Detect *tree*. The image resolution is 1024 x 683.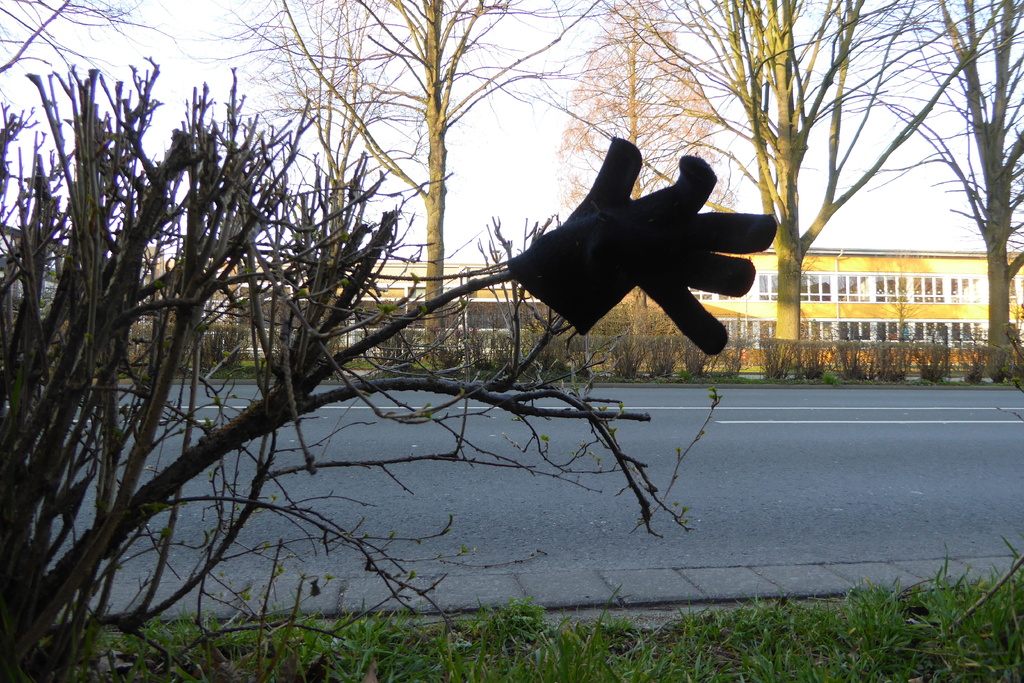
196,0,604,378.
